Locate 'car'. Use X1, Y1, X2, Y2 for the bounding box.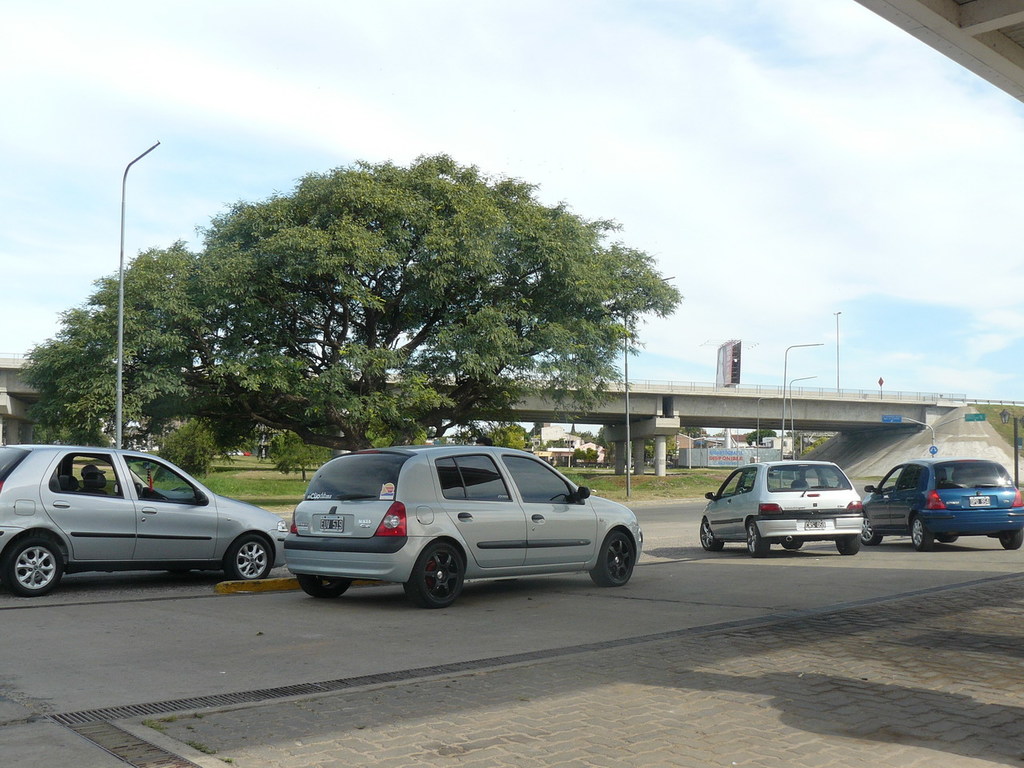
276, 446, 643, 610.
